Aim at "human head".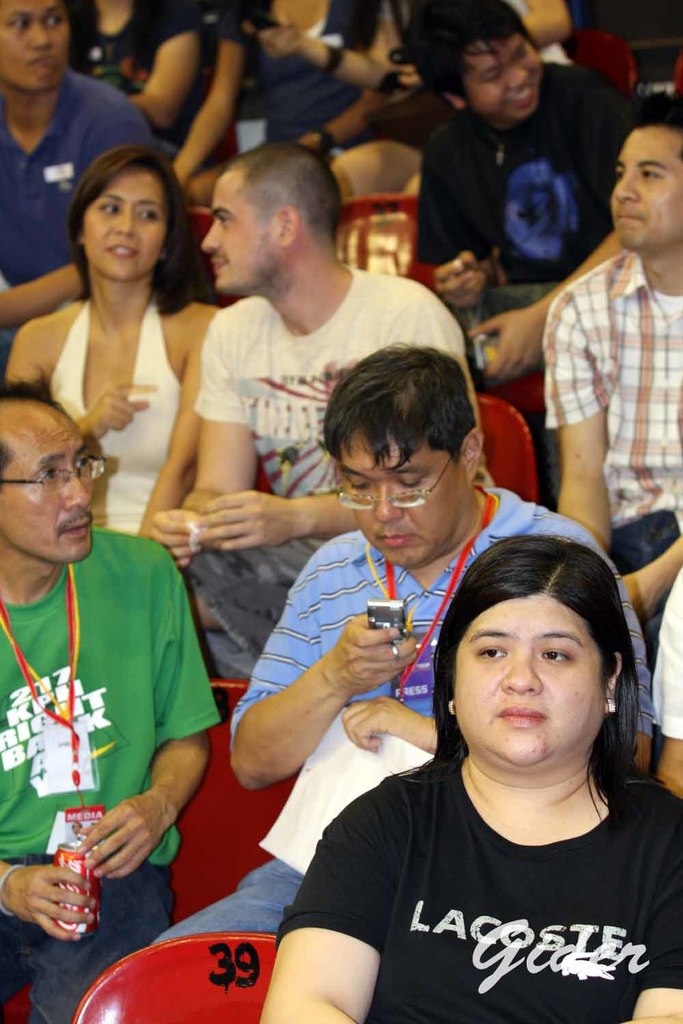
Aimed at [0,0,73,95].
